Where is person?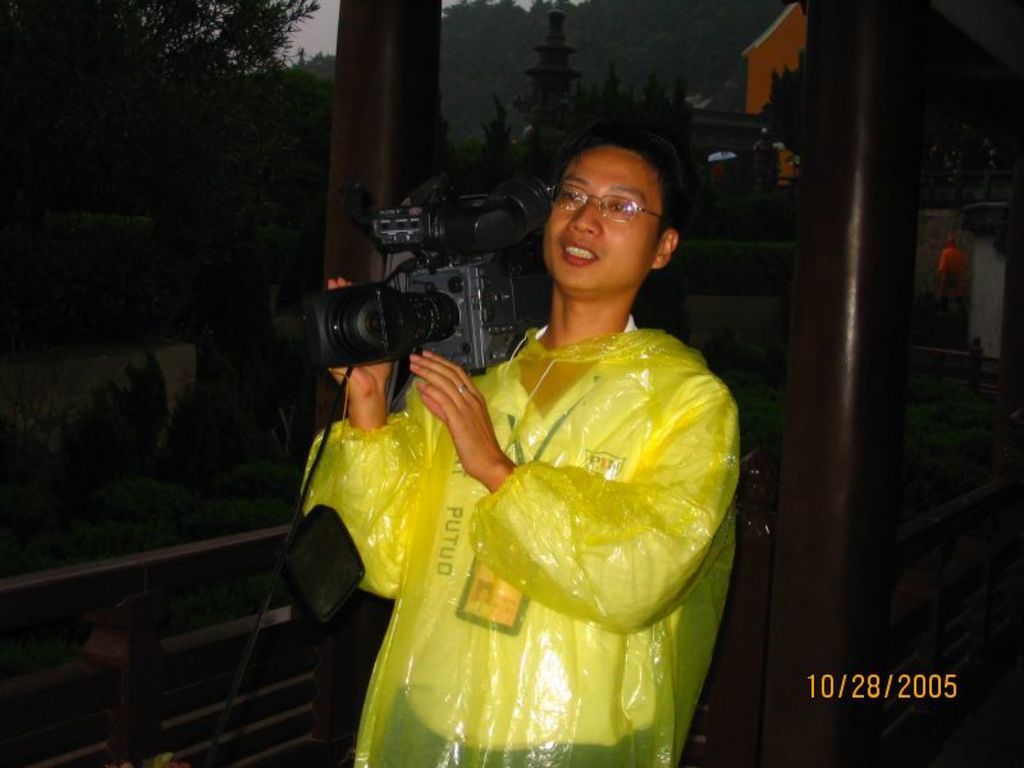
box=[282, 122, 754, 764].
